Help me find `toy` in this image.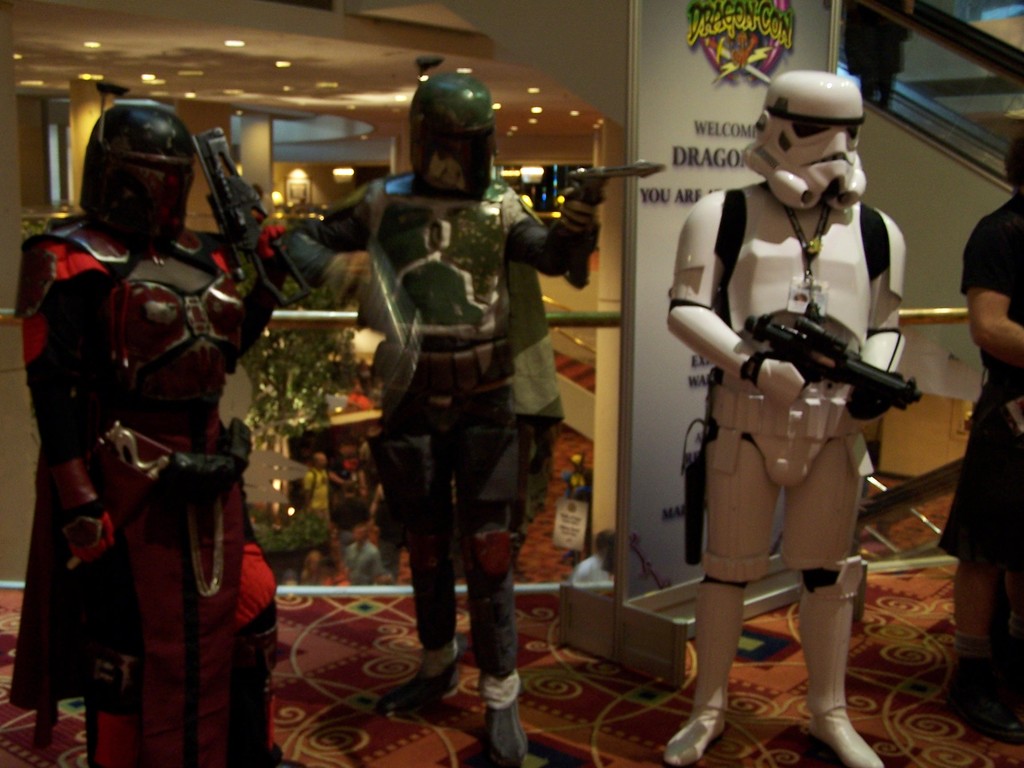
Found it: rect(657, 70, 923, 767).
